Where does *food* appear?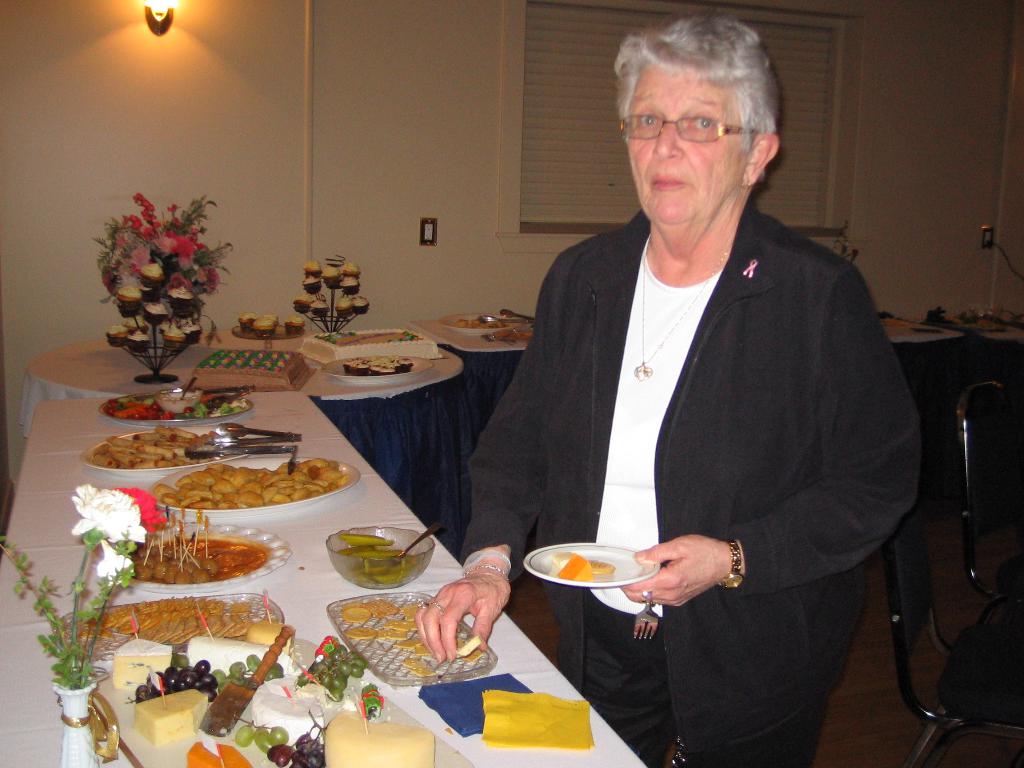
Appears at <region>106, 324, 131, 340</region>.
